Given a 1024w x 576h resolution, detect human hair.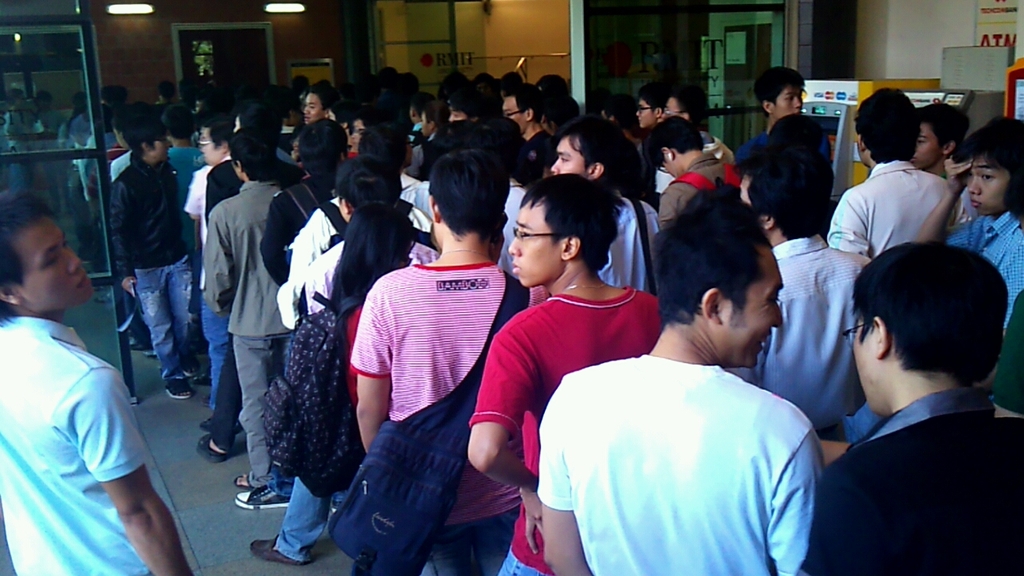
[944, 126, 1019, 171].
